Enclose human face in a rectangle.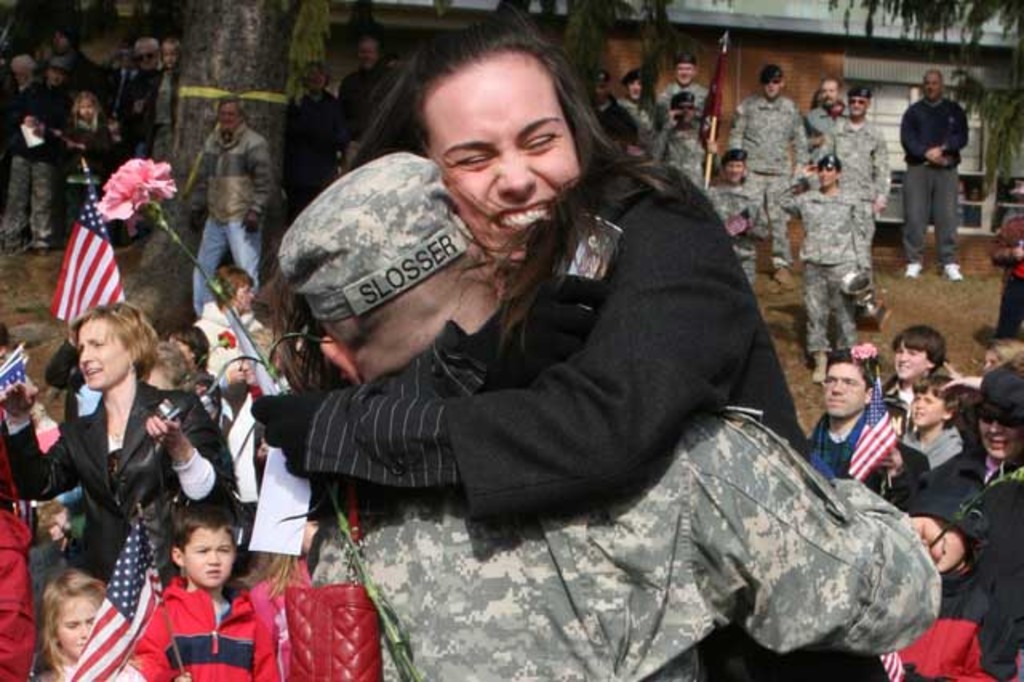
crop(74, 323, 131, 389).
